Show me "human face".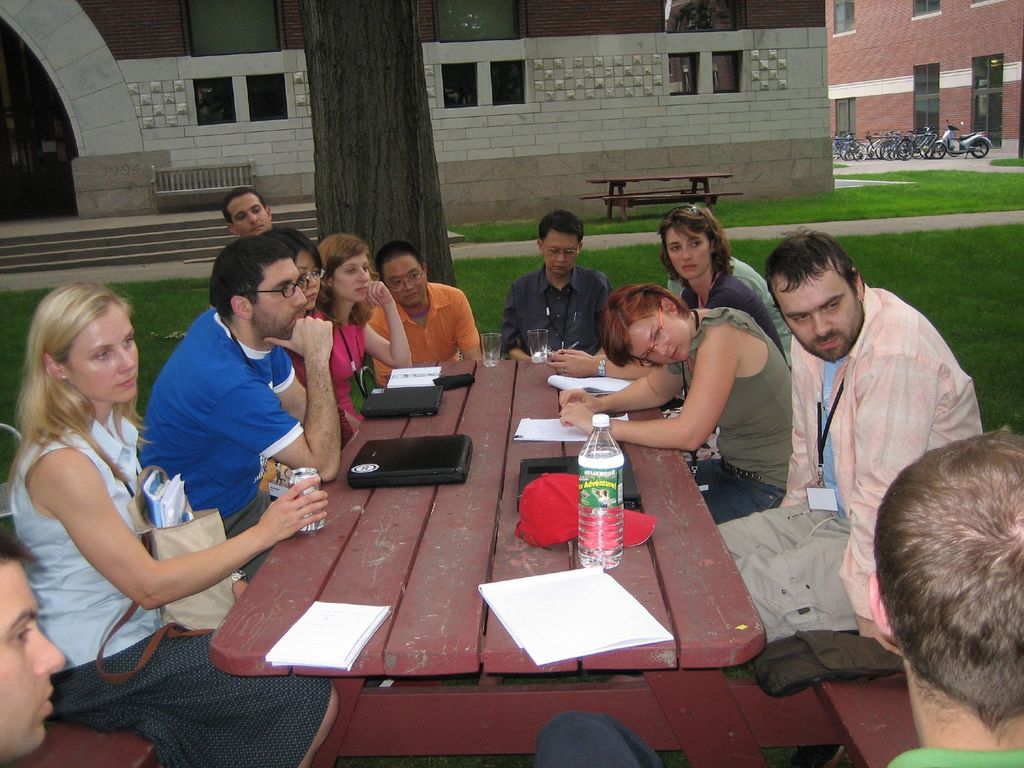
"human face" is here: (x1=251, y1=262, x2=307, y2=333).
